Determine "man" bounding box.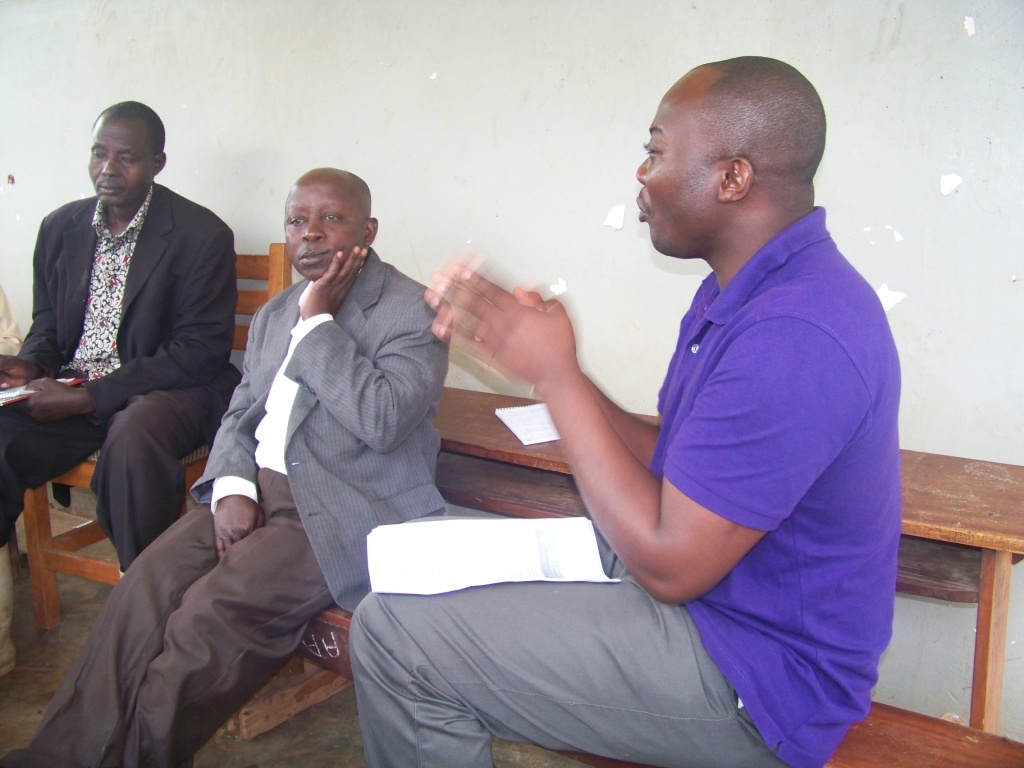
Determined: Rect(0, 168, 445, 767).
